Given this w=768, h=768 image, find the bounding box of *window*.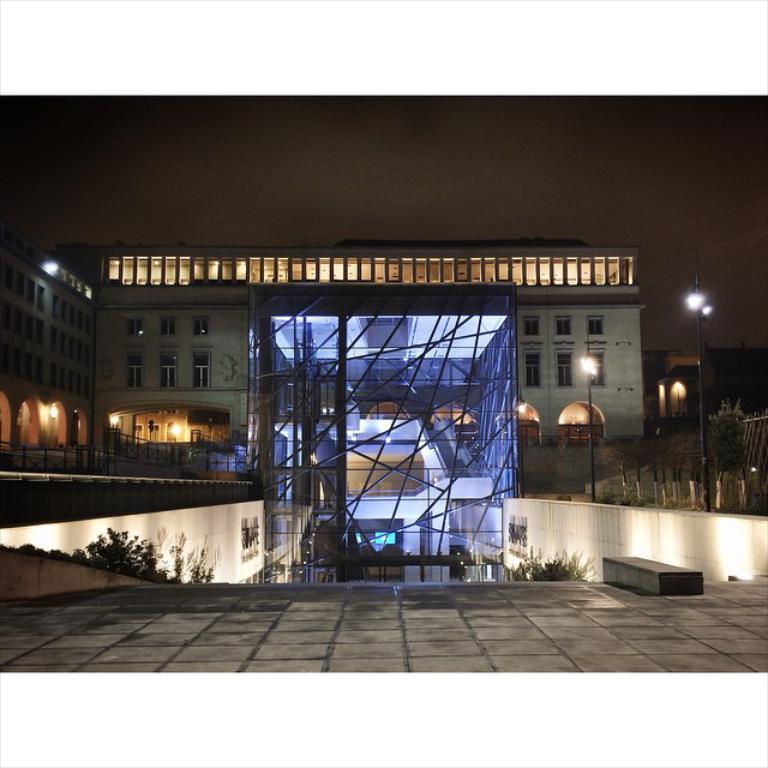
(556,310,580,337).
